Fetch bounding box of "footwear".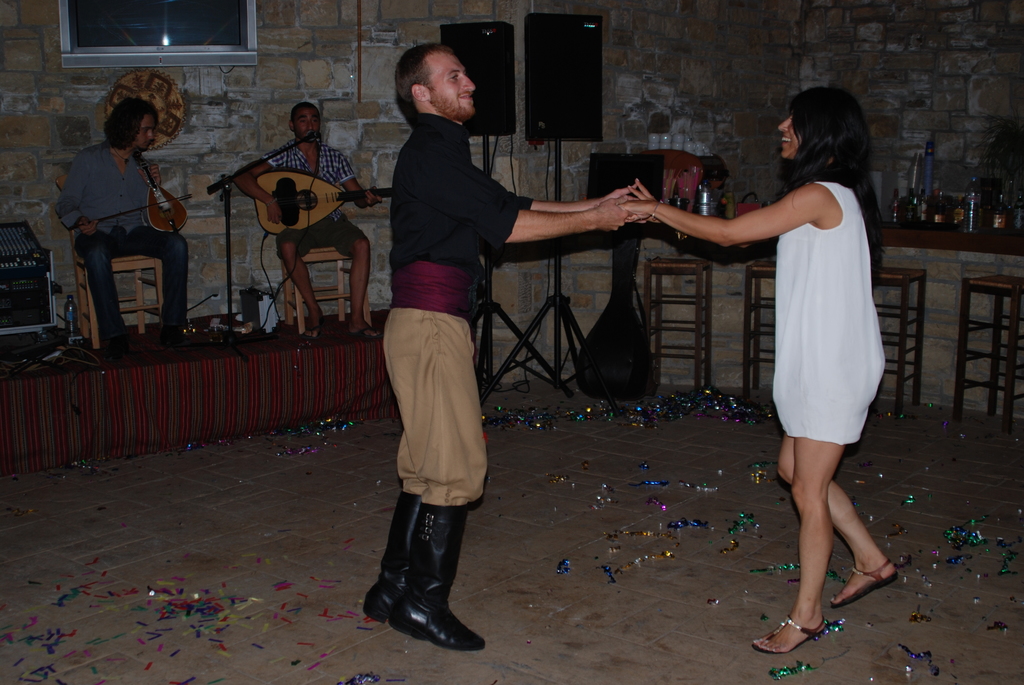
Bbox: 163 331 194 346.
